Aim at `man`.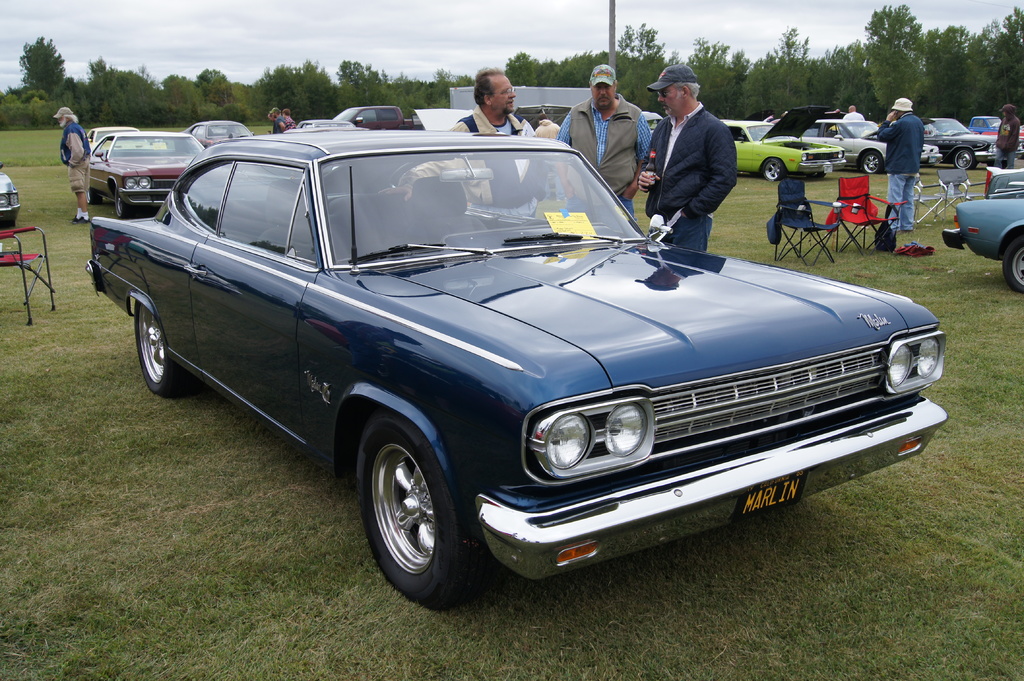
Aimed at 58/105/89/223.
